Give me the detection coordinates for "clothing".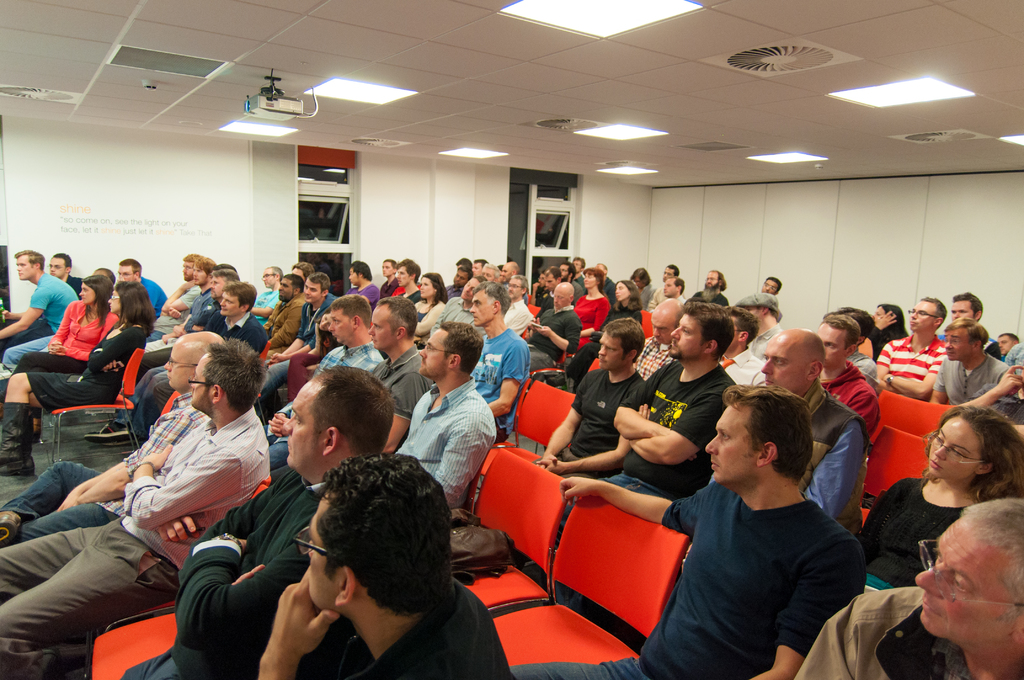
pyautogui.locateOnScreen(15, 305, 120, 416).
